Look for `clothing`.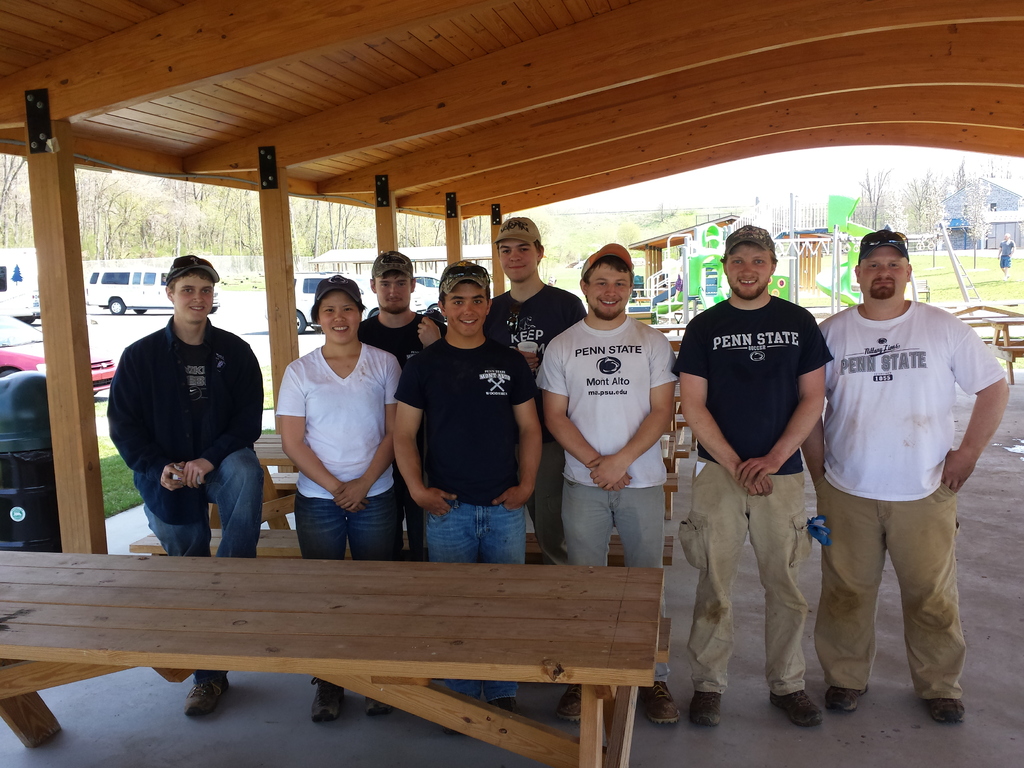
Found: (999, 237, 1017, 268).
